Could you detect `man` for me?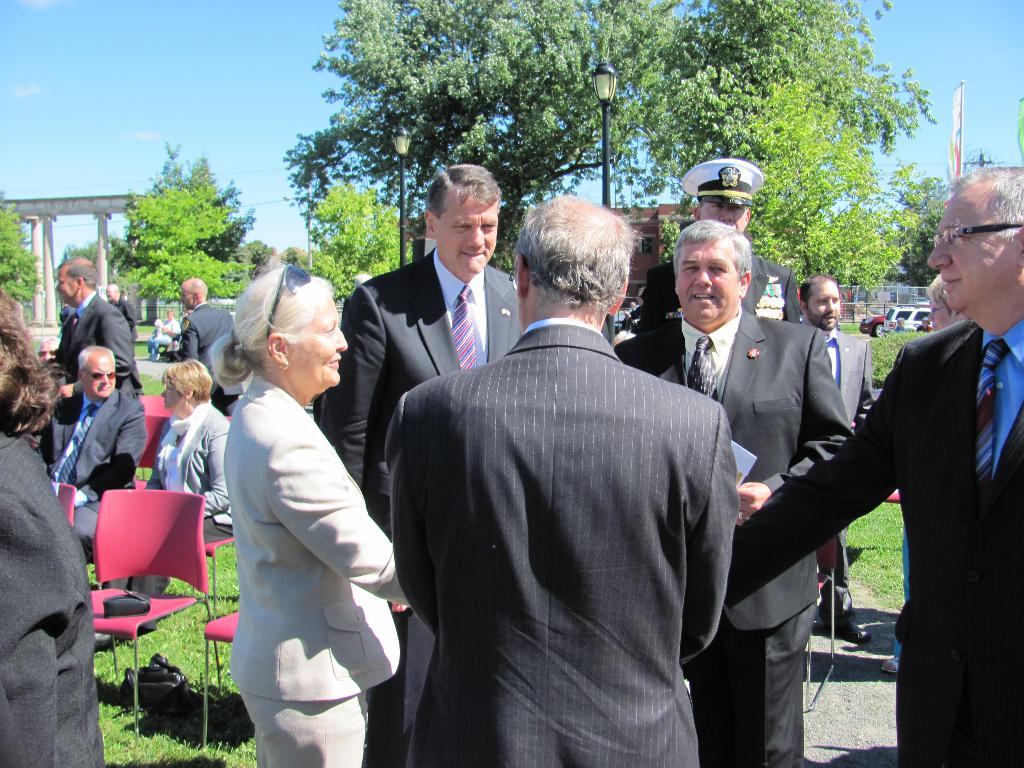
Detection result: (x1=45, y1=262, x2=137, y2=429).
